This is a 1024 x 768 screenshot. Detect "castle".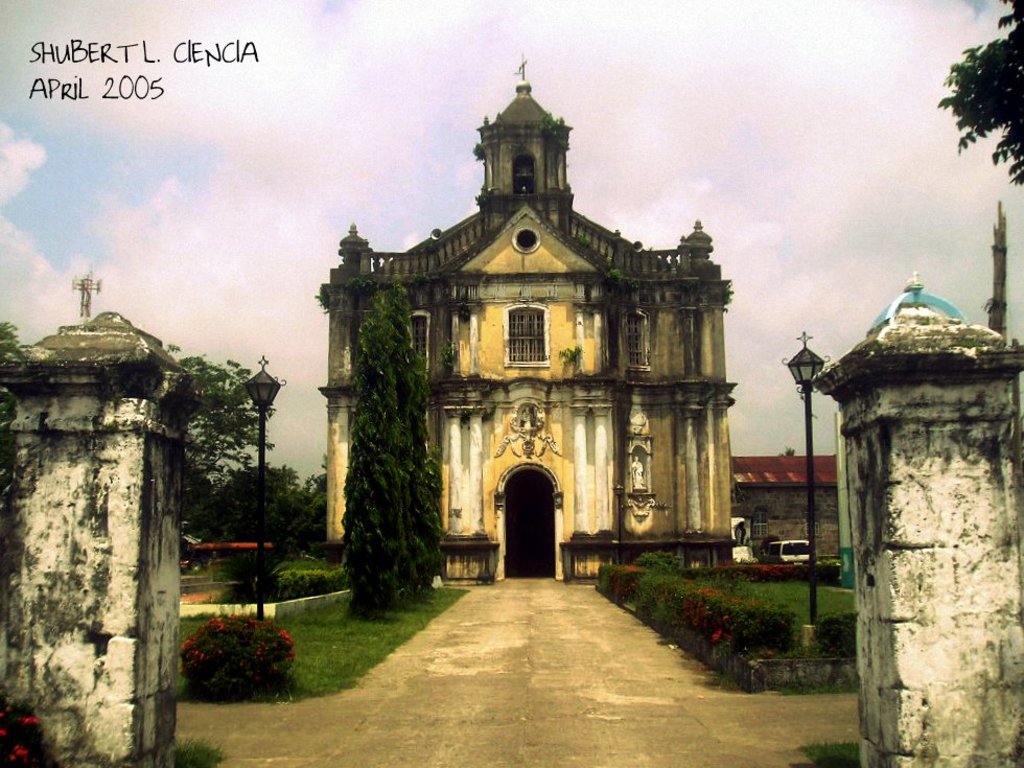
pyautogui.locateOnScreen(317, 47, 741, 584).
